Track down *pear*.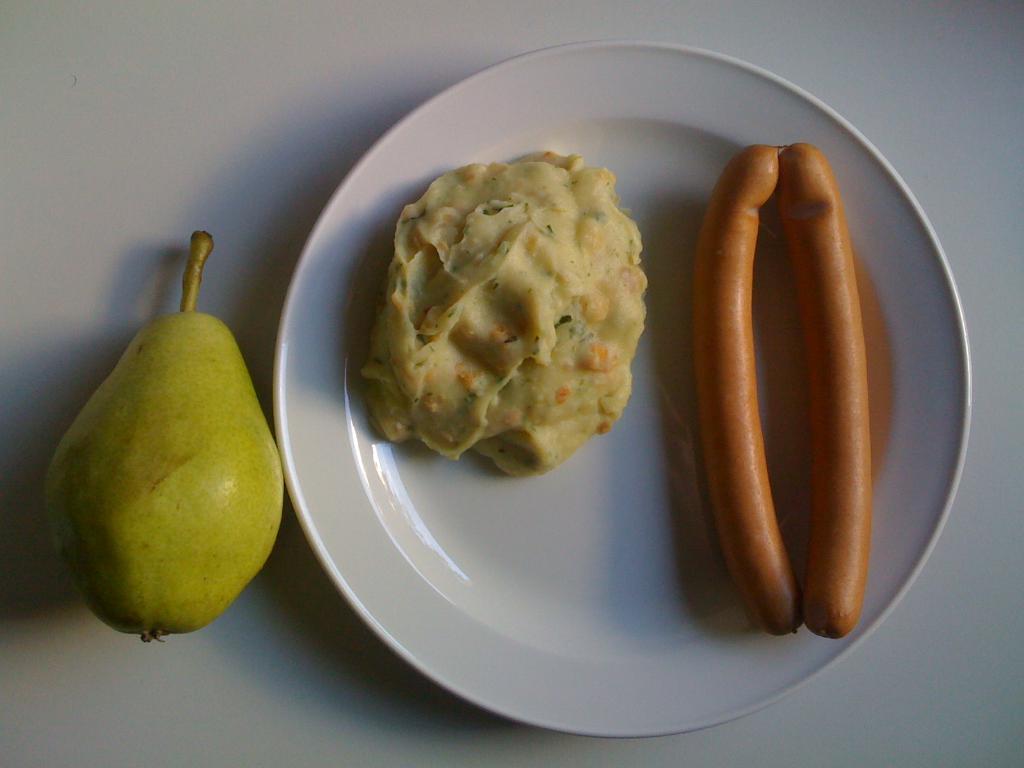
Tracked to [44,311,283,647].
